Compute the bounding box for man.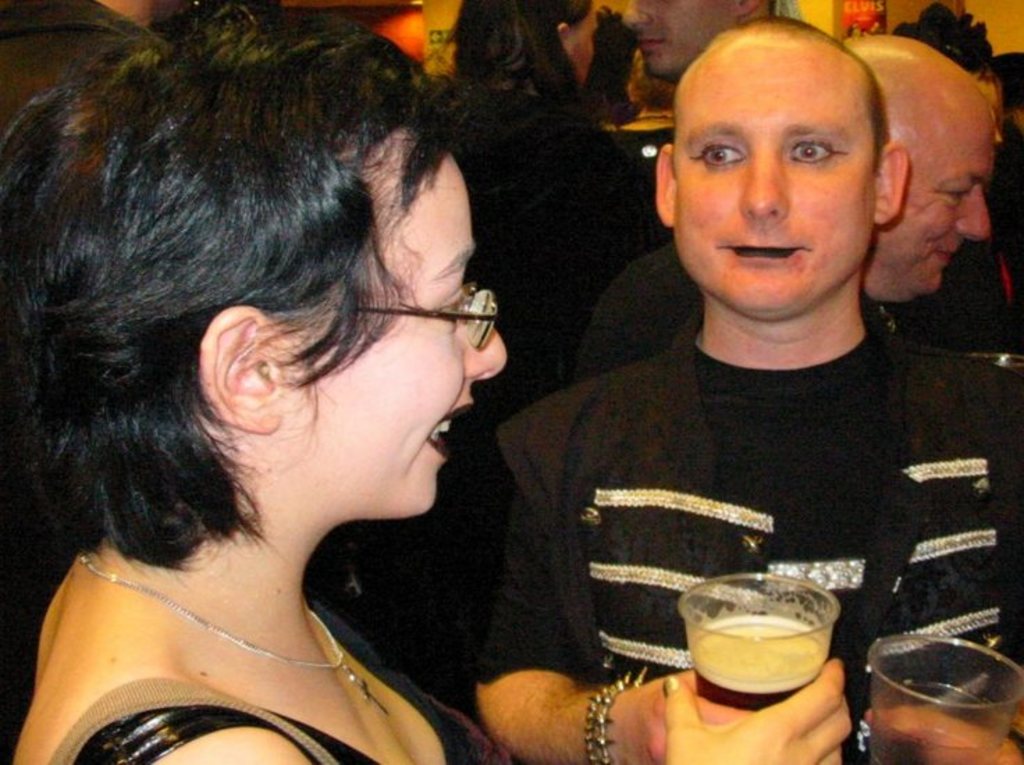
{"left": 569, "top": 25, "right": 1023, "bottom": 378}.
